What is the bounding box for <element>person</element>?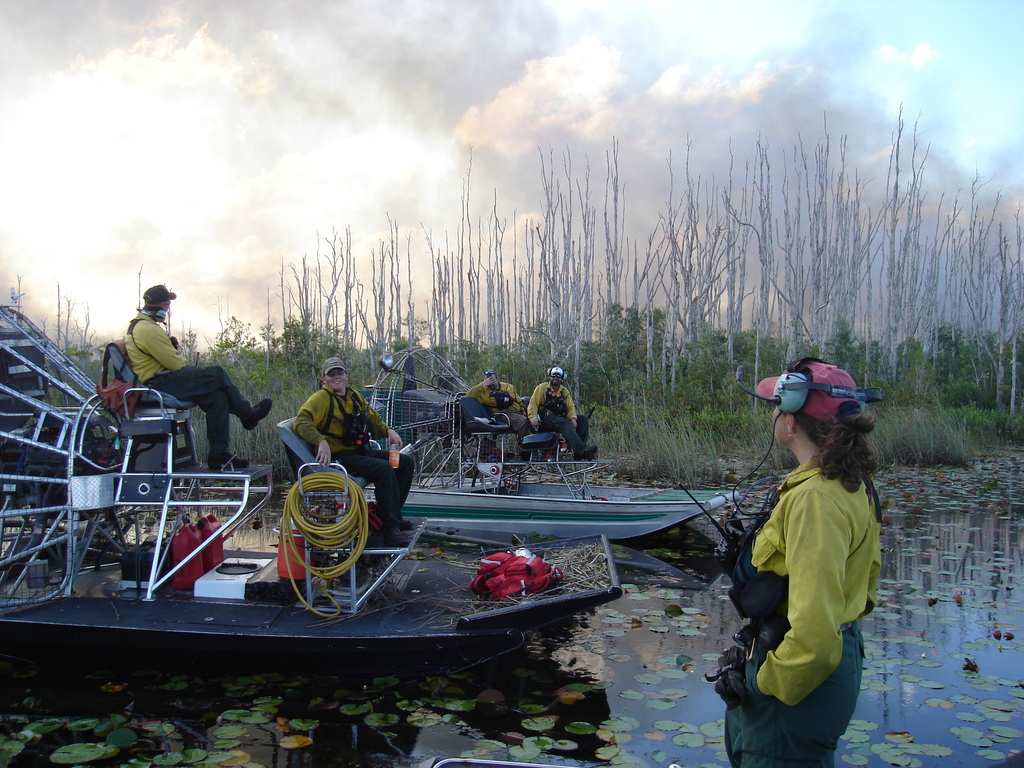
left=525, top=364, right=599, bottom=459.
